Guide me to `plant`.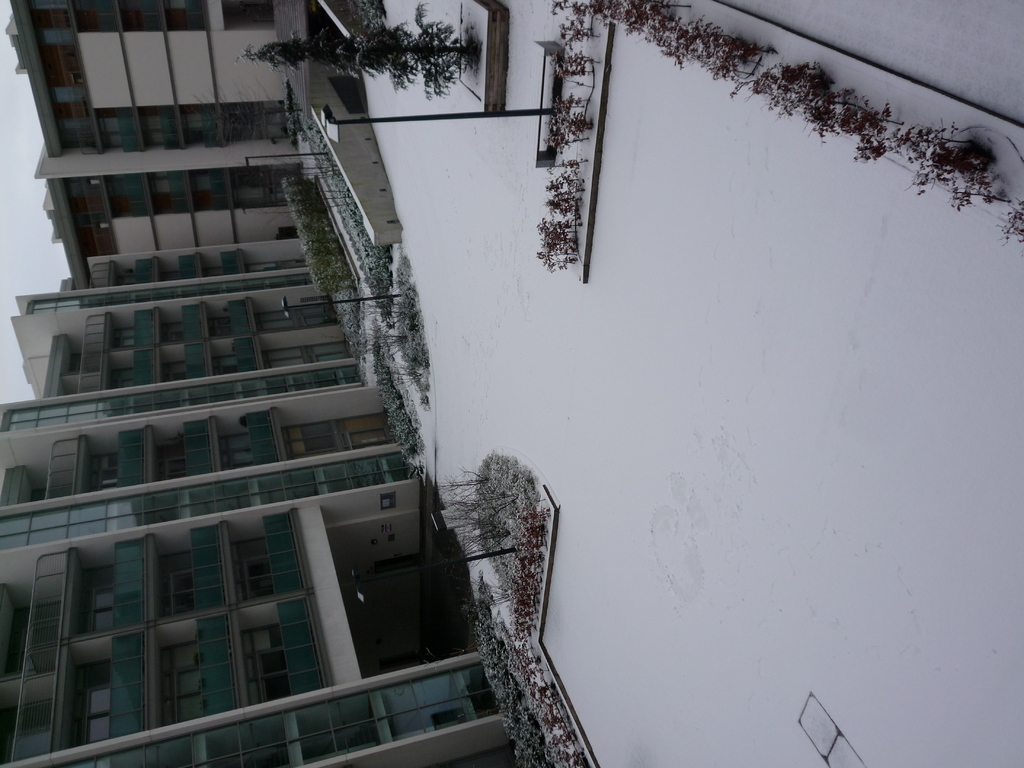
Guidance: box(238, 0, 474, 103).
